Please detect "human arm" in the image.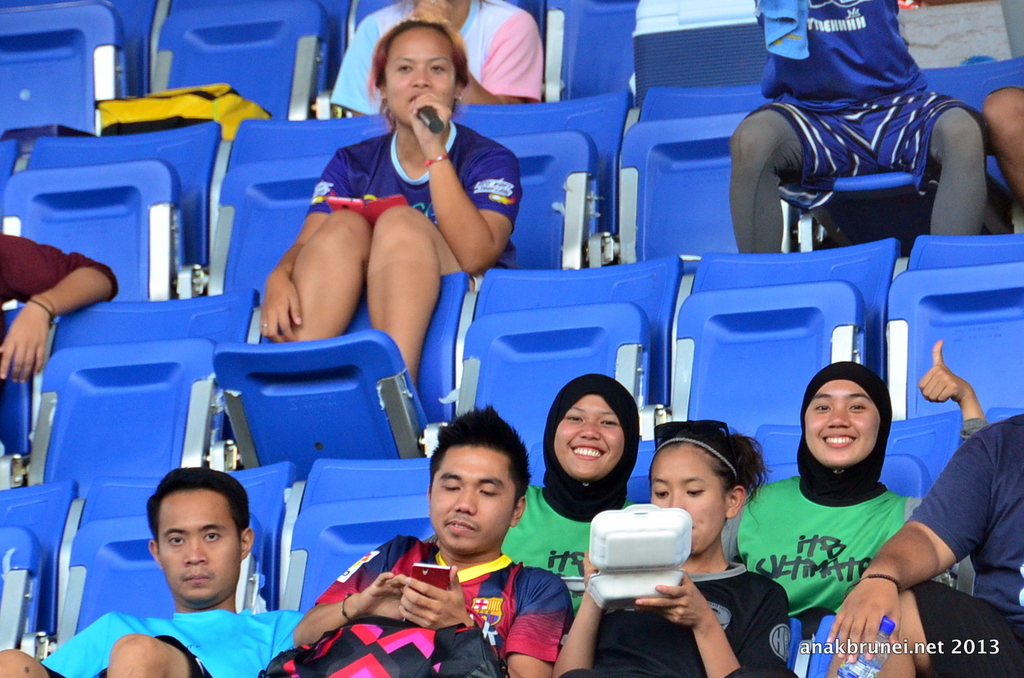
box=[256, 144, 341, 345].
